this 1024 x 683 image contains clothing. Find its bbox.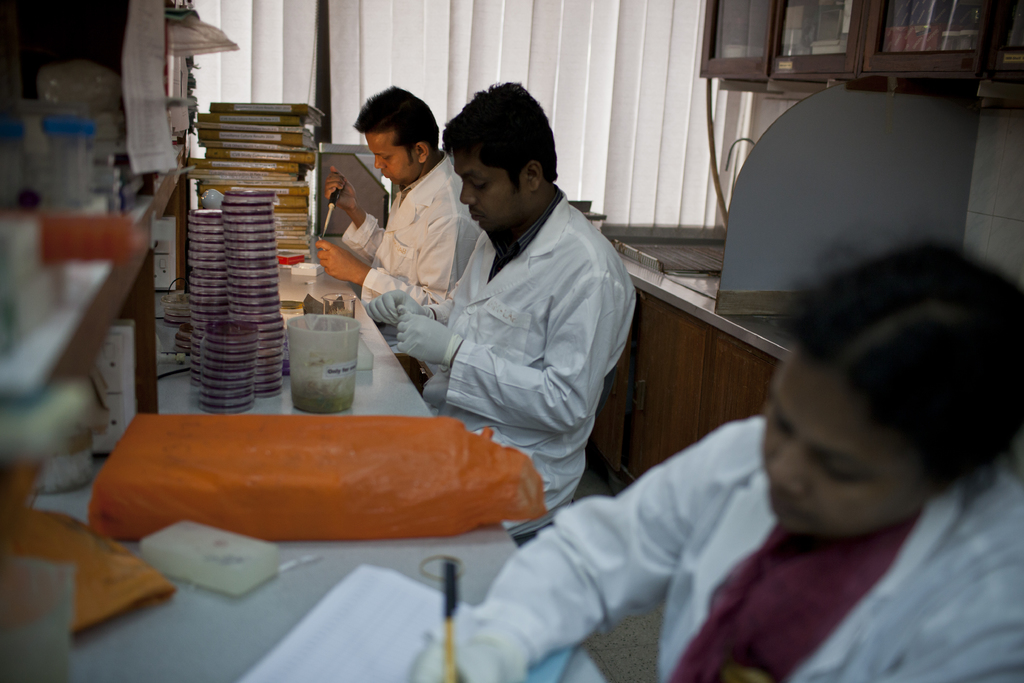
<bbox>342, 154, 477, 322</bbox>.
